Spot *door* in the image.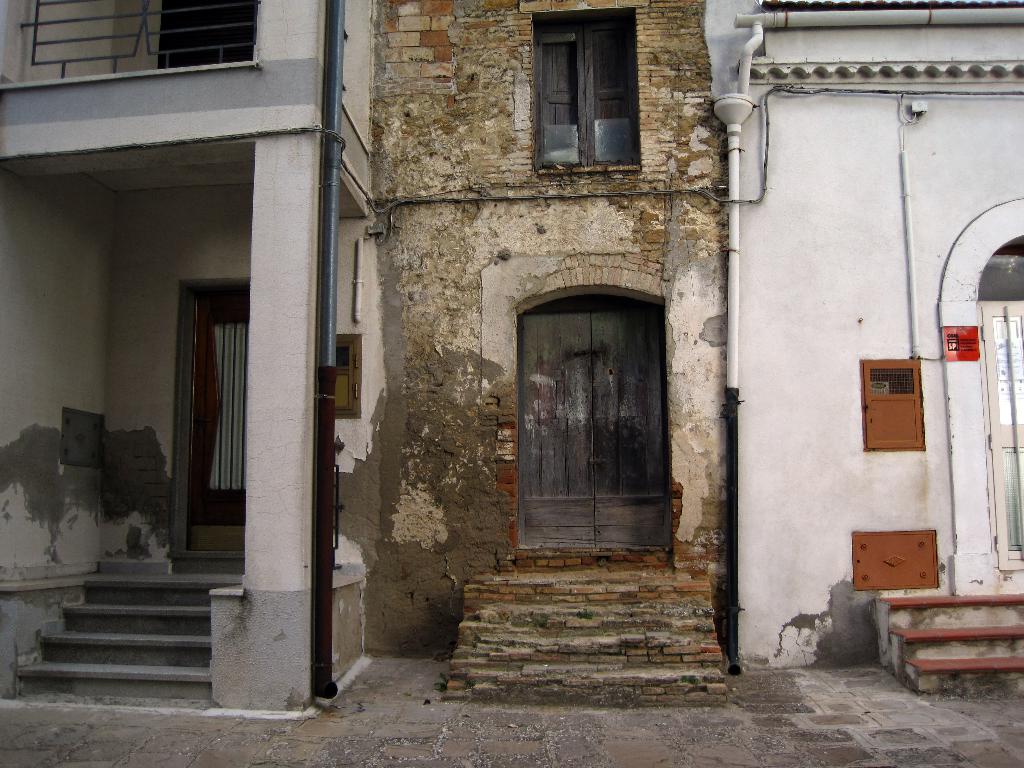
*door* found at {"left": 523, "top": 289, "right": 671, "bottom": 564}.
